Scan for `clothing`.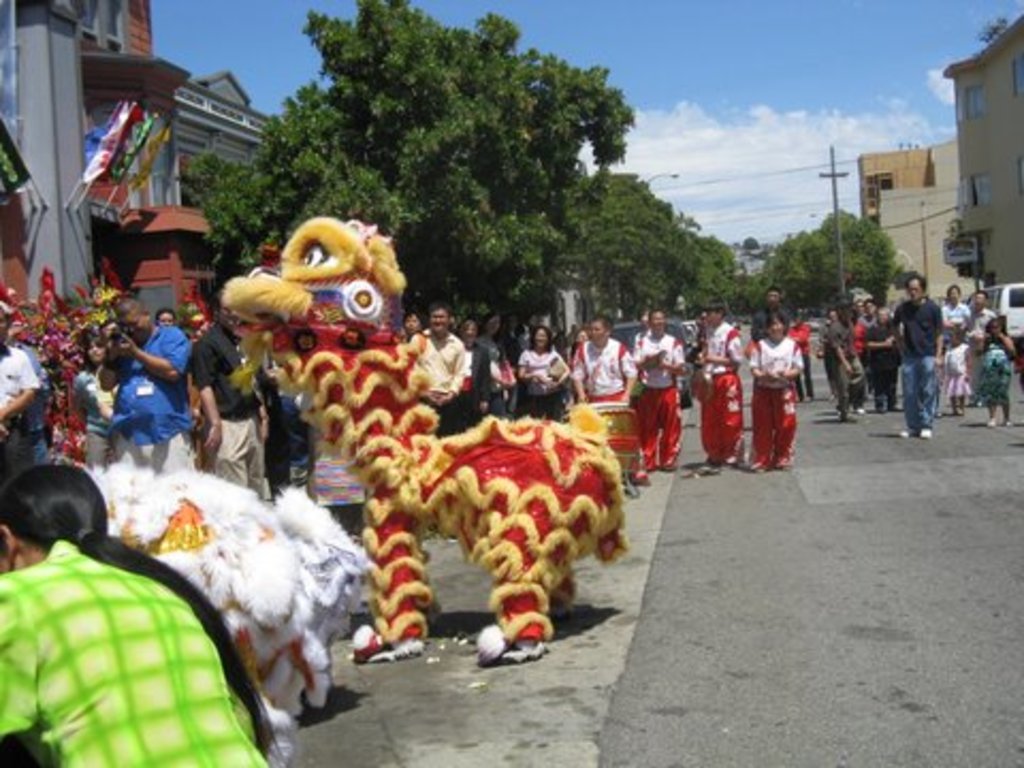
Scan result: rect(523, 350, 567, 420).
